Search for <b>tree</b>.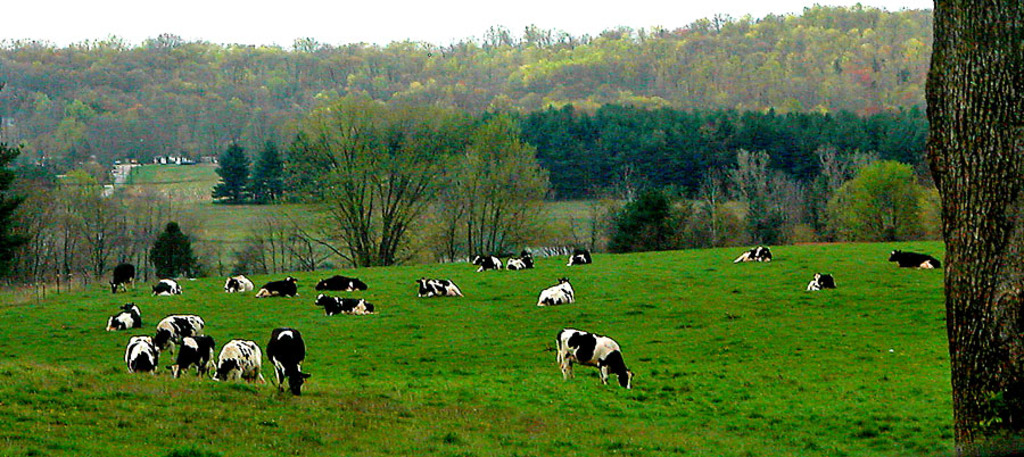
Found at 149/225/196/286.
